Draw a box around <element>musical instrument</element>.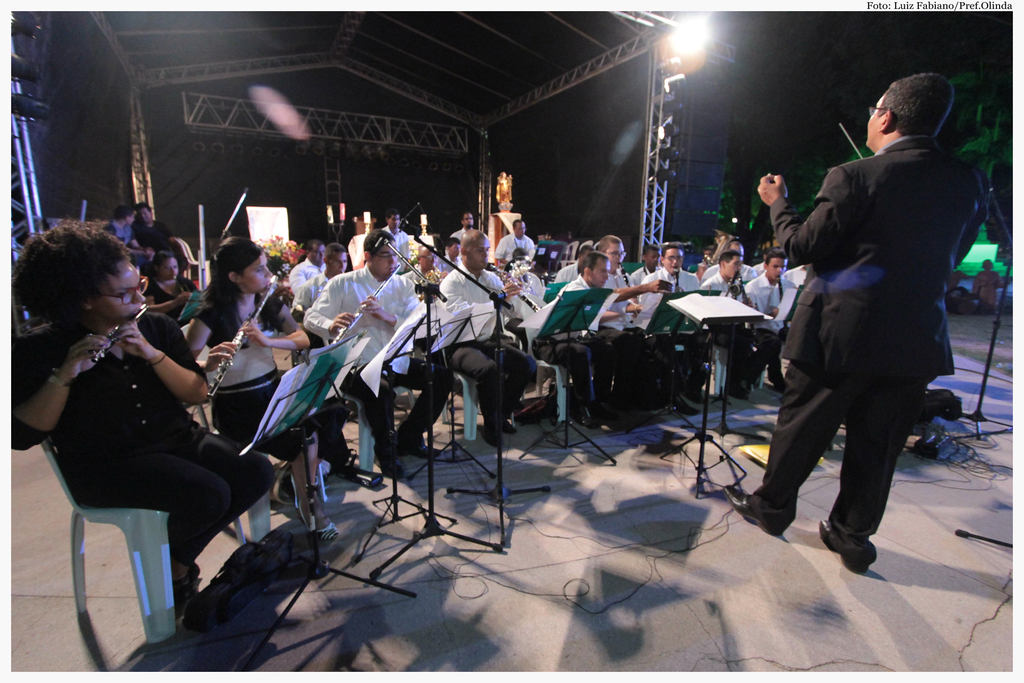
(86,304,148,362).
